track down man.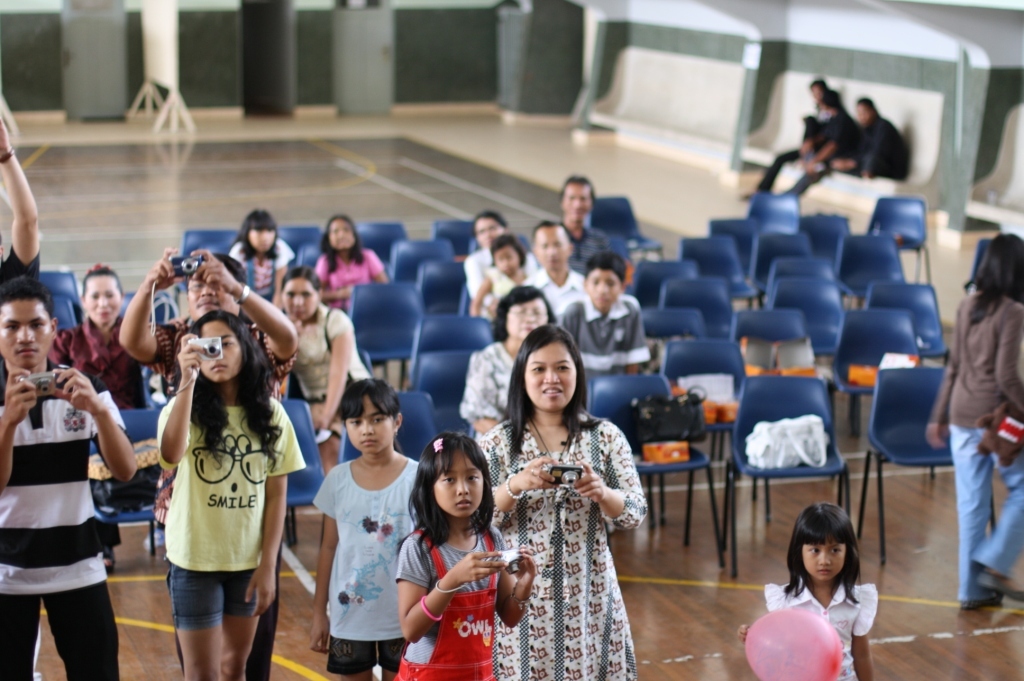
Tracked to <box>931,229,1023,619</box>.
